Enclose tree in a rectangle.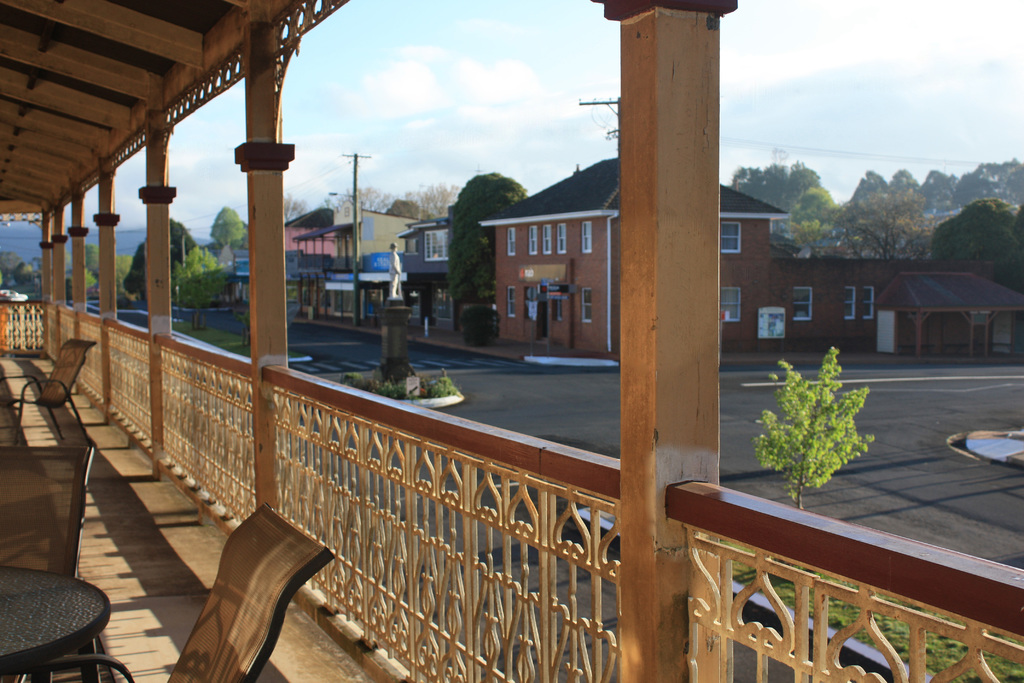
Rect(931, 197, 1023, 259).
